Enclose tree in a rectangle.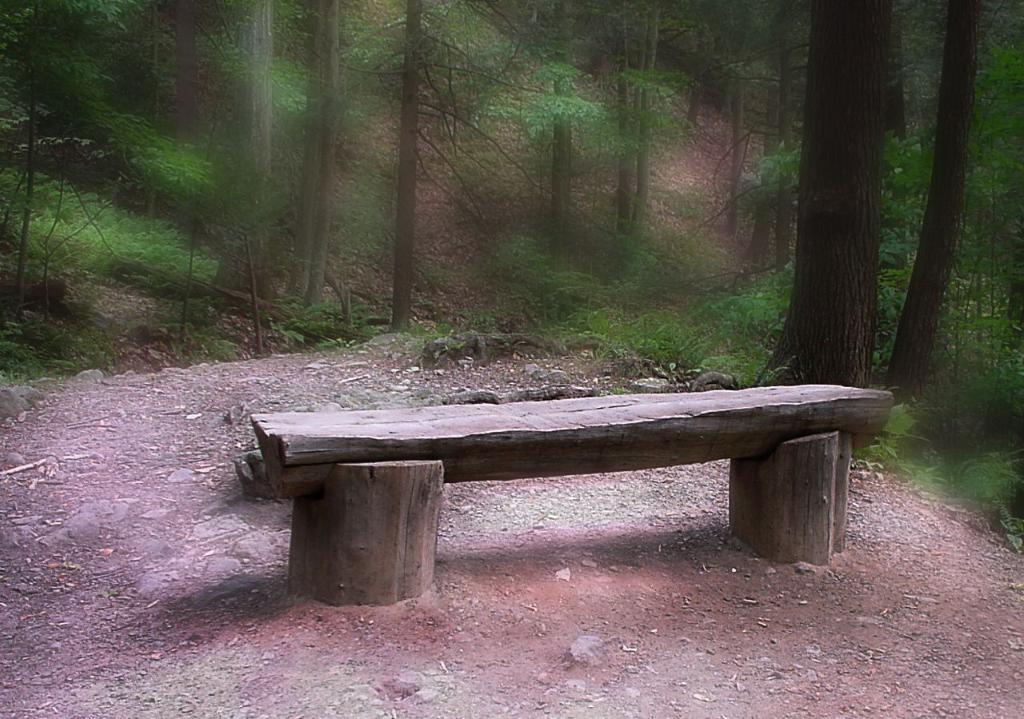
(739,0,1023,502).
